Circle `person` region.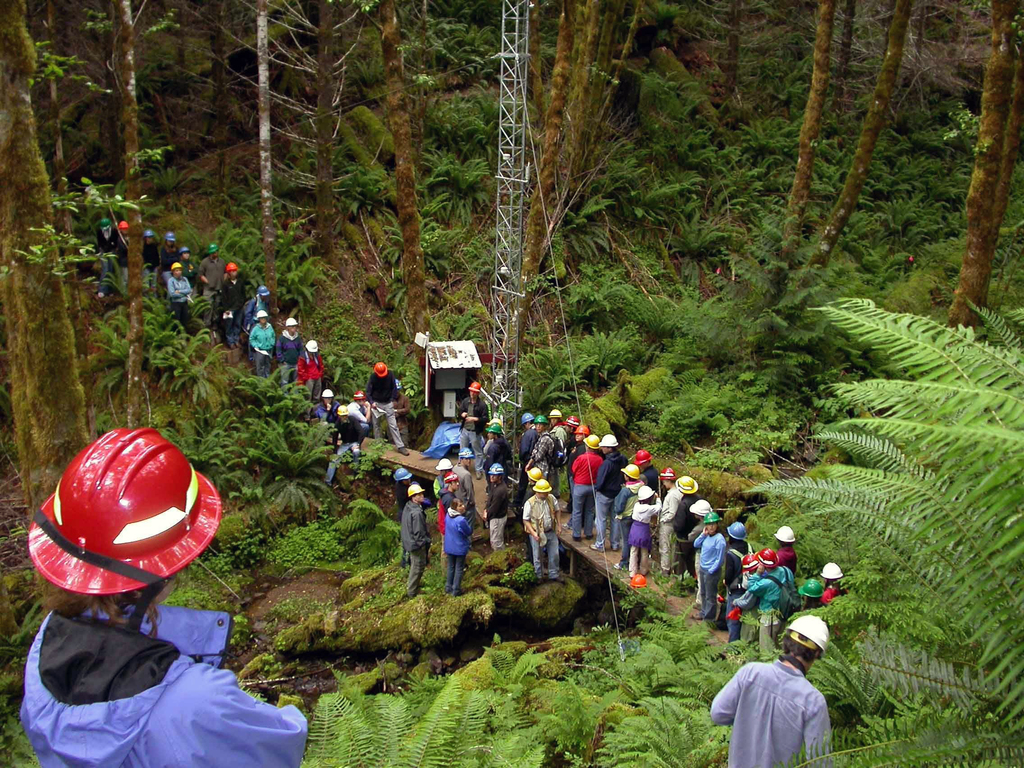
Region: l=742, t=542, r=801, b=657.
